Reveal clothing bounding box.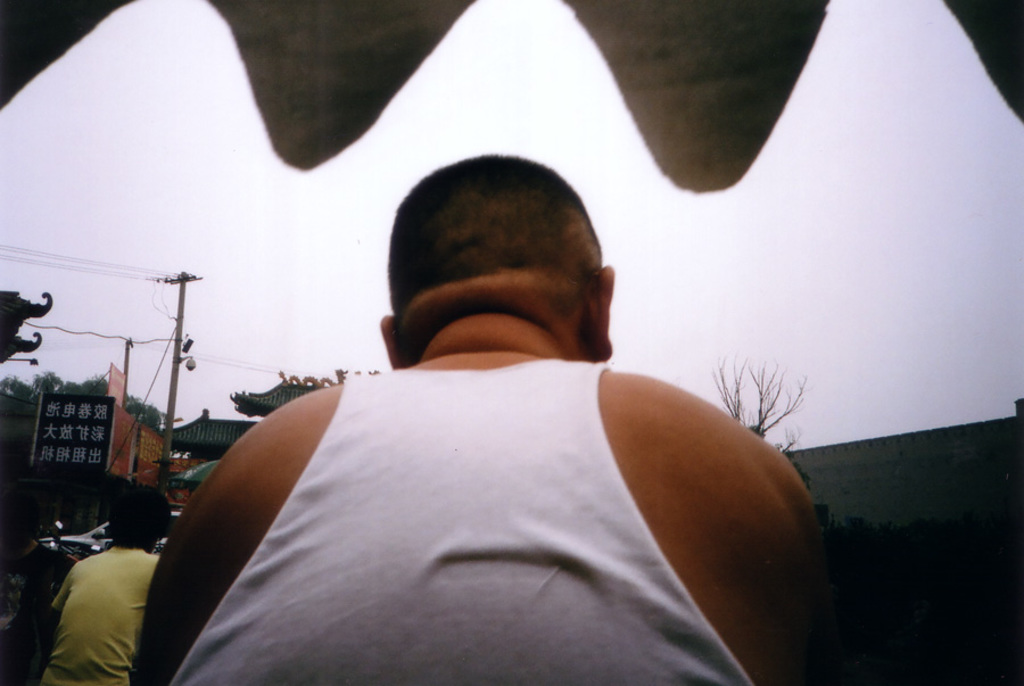
Revealed: l=164, t=364, r=763, b=685.
